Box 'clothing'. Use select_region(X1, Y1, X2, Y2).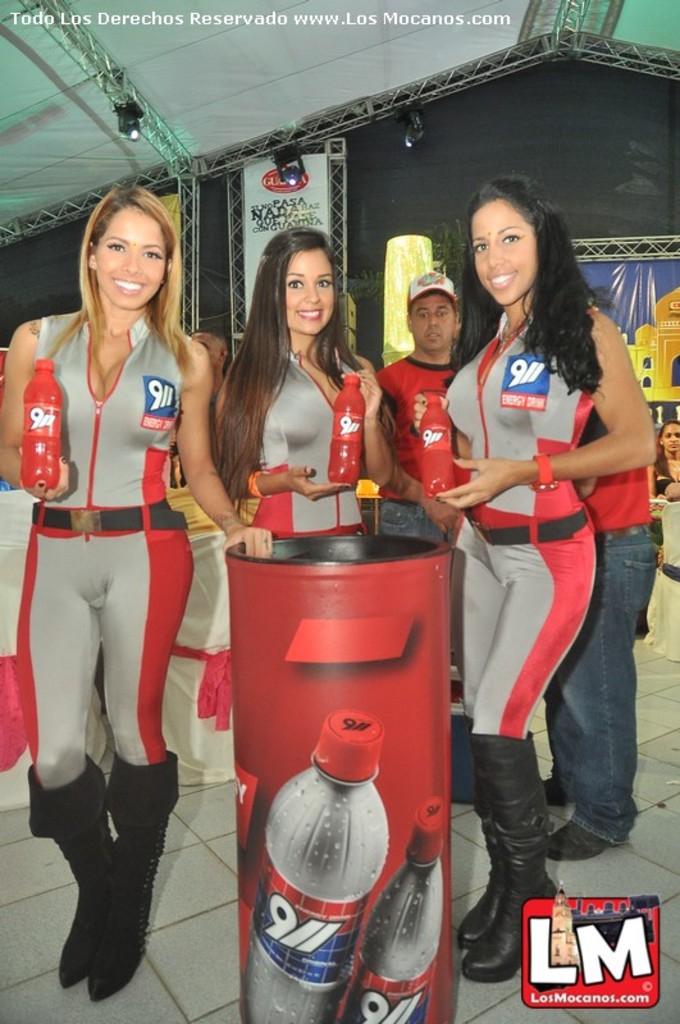
select_region(544, 524, 642, 849).
